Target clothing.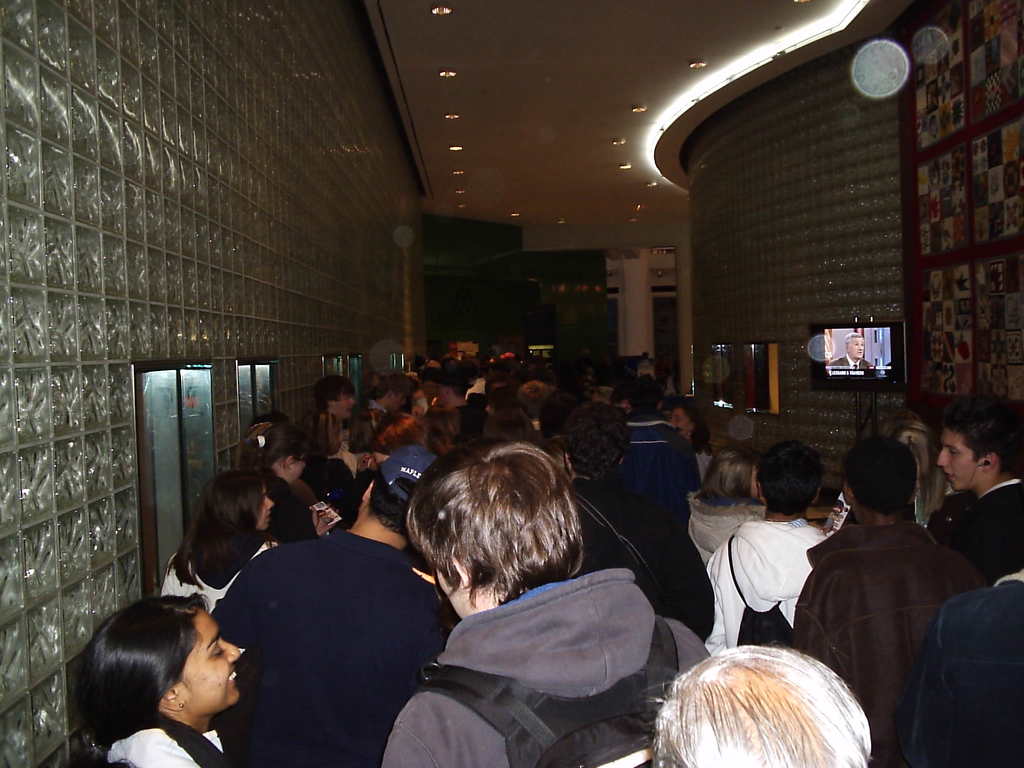
Target region: [205, 518, 459, 767].
